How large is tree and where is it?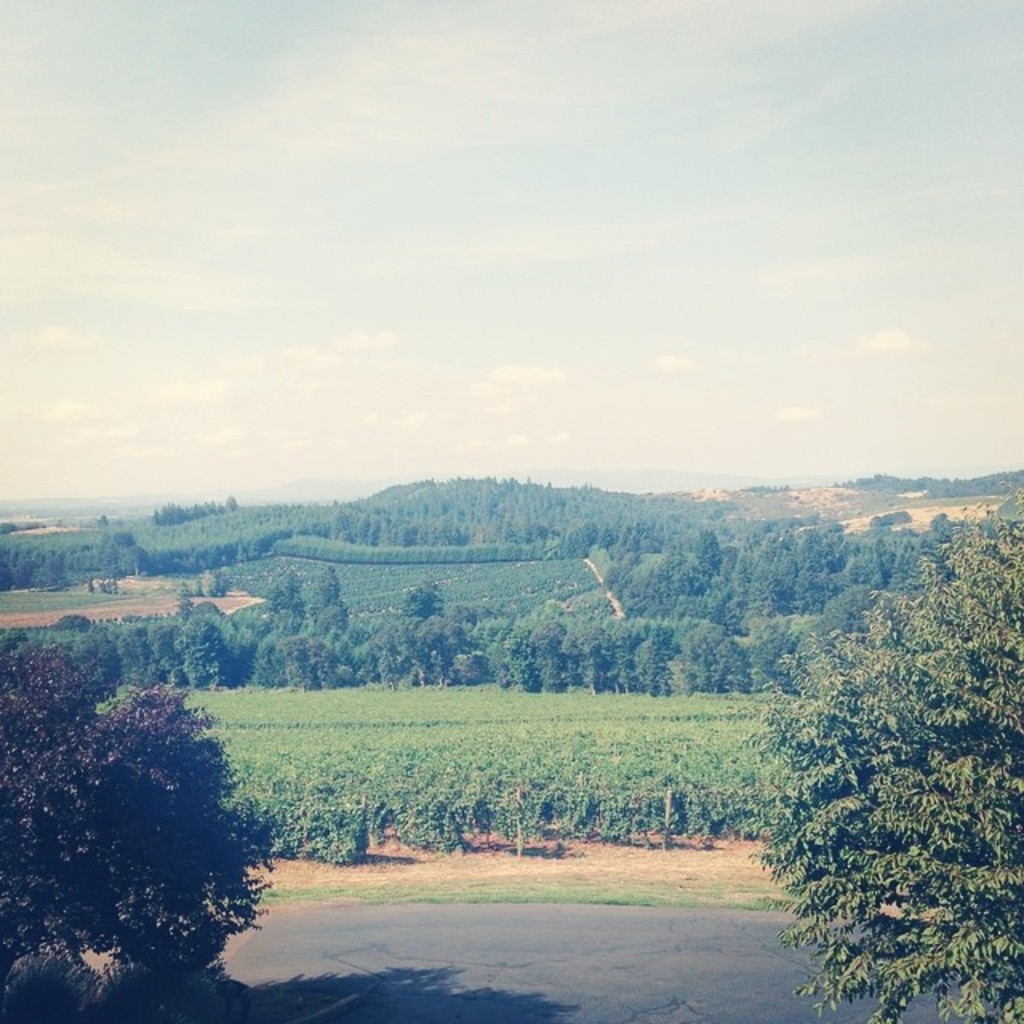
Bounding box: bbox=(466, 605, 525, 642).
